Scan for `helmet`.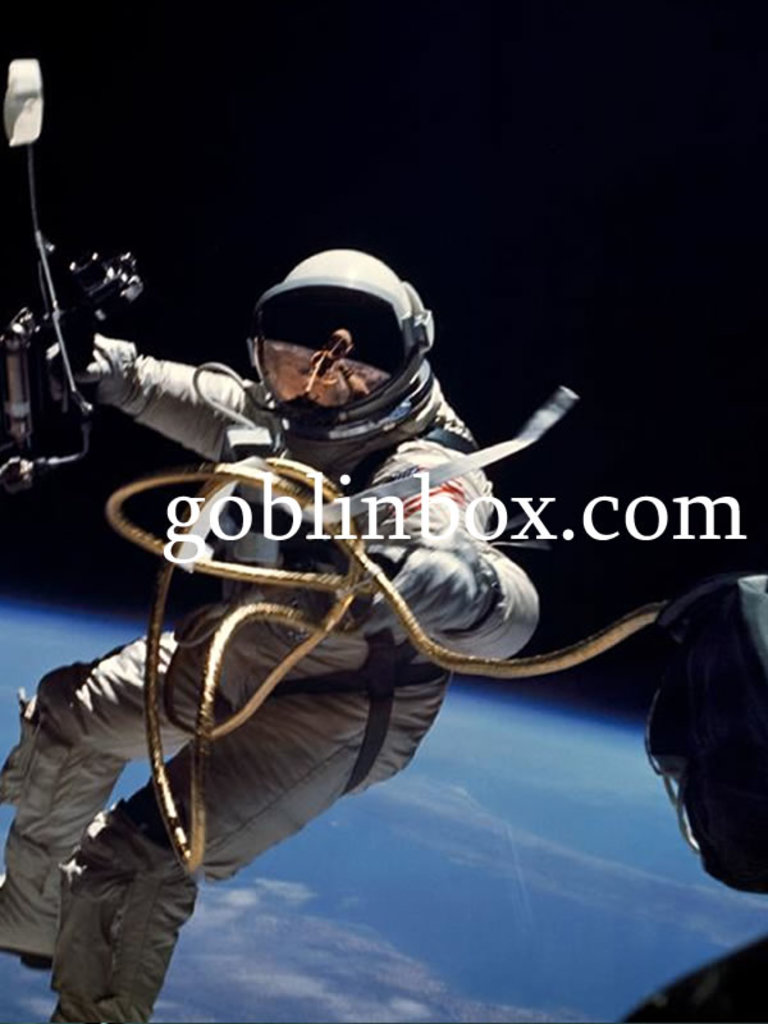
Scan result: bbox(223, 251, 435, 439).
